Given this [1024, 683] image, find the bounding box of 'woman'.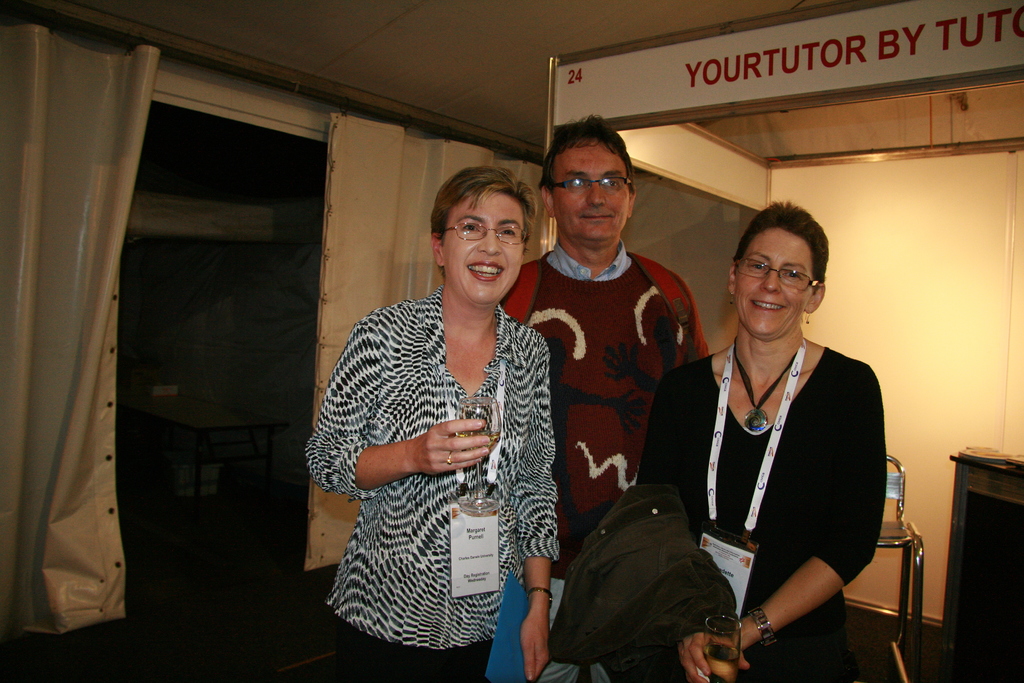
Rect(303, 158, 572, 682).
